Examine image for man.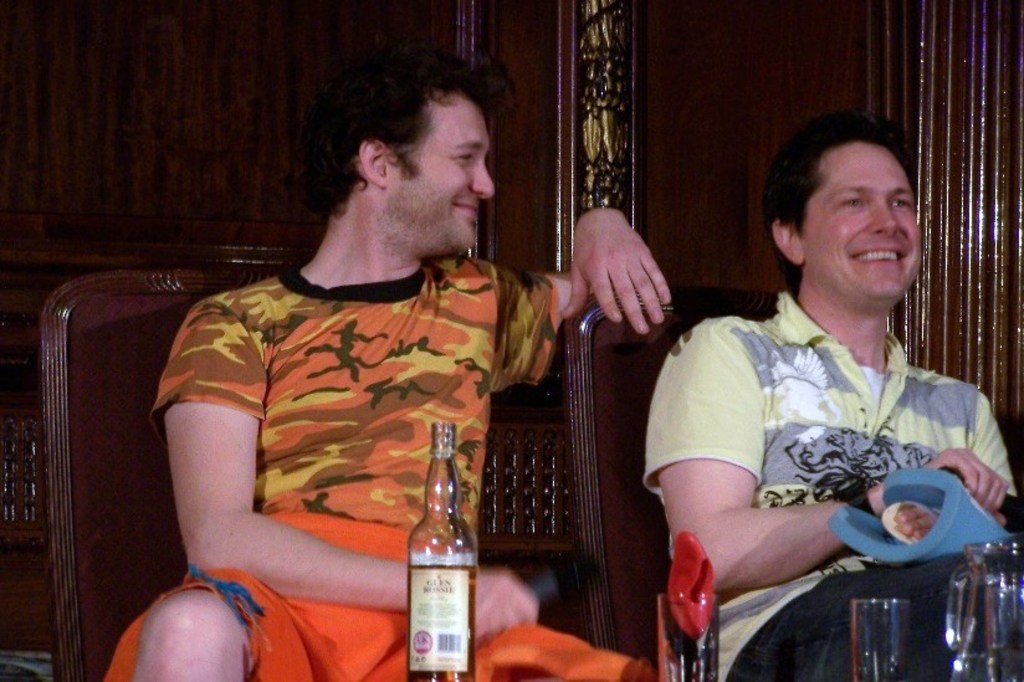
Examination result: [636, 117, 1009, 670].
